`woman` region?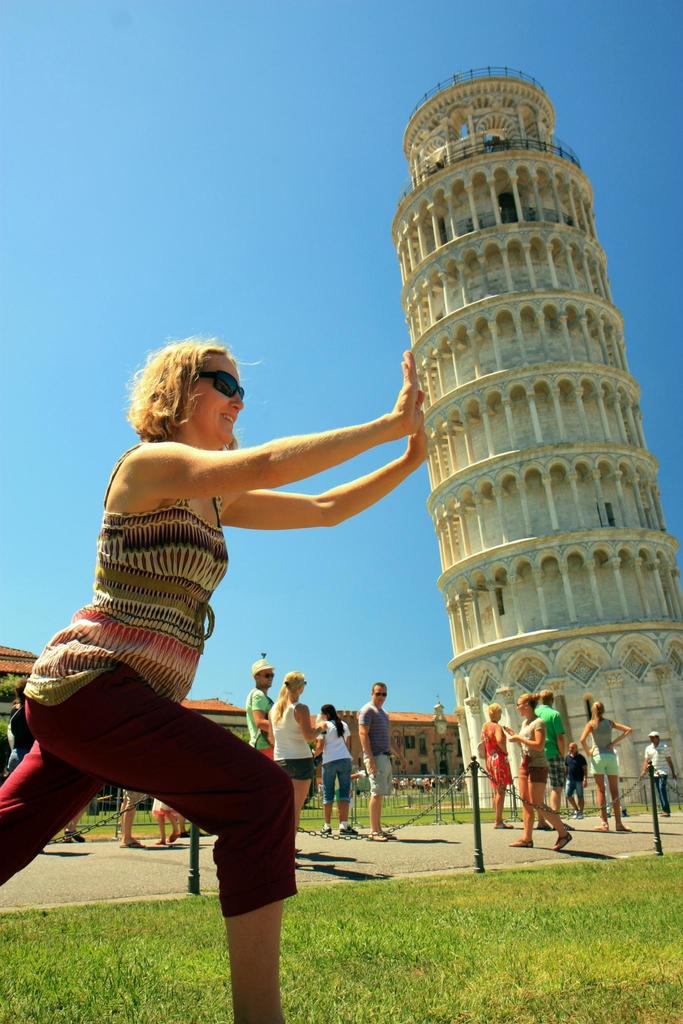
264/667/324/851
